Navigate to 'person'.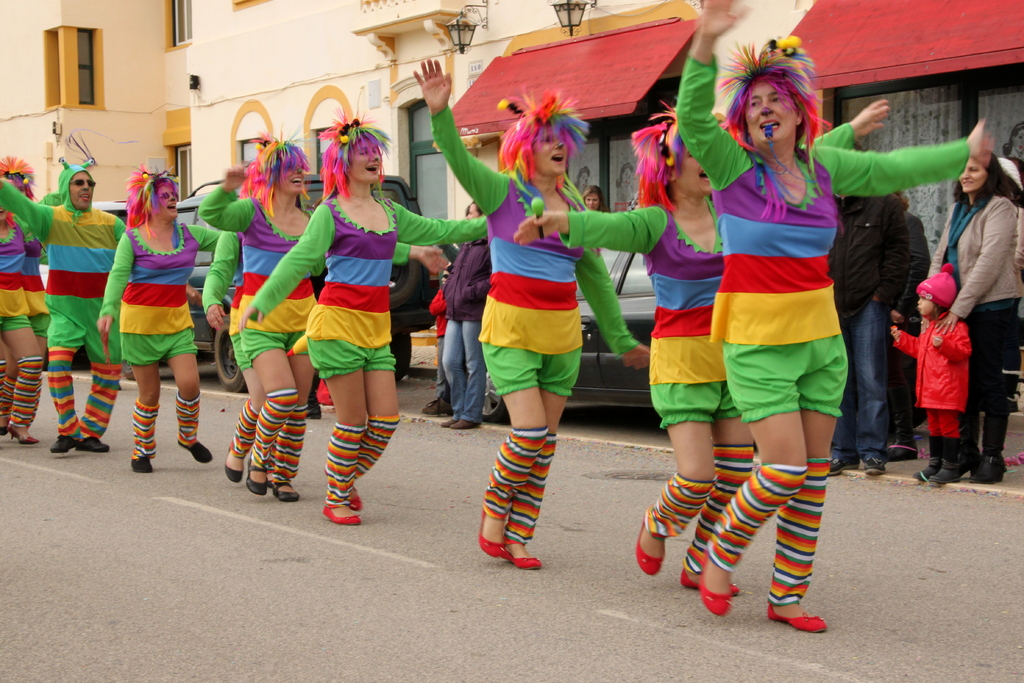
Navigation target: 0,214,42,445.
